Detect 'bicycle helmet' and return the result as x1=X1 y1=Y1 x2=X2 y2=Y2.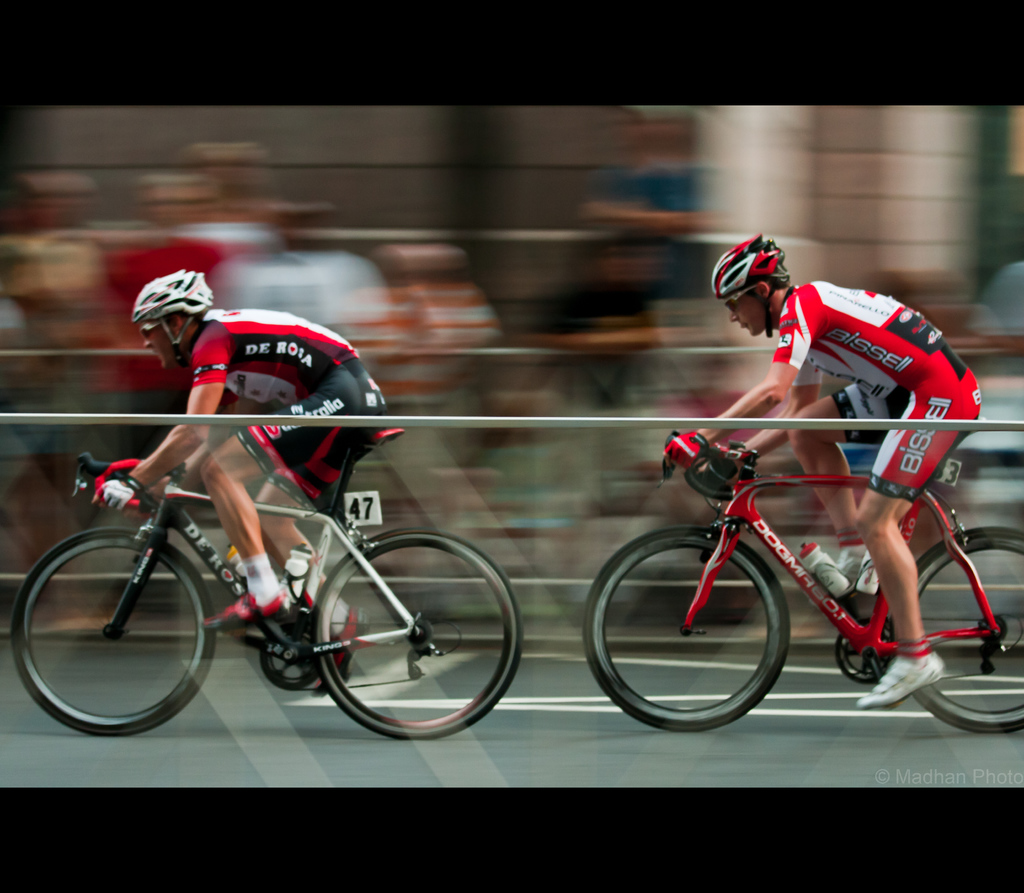
x1=133 y1=268 x2=214 y2=364.
